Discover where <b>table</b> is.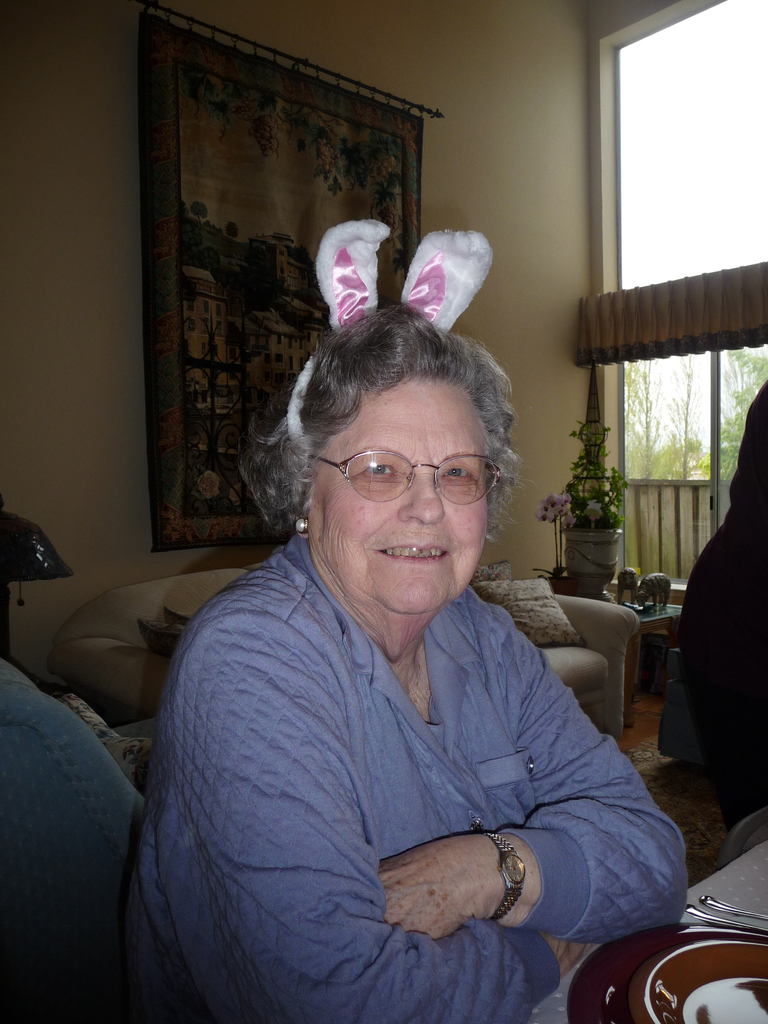
Discovered at (x1=514, y1=838, x2=767, y2=1023).
